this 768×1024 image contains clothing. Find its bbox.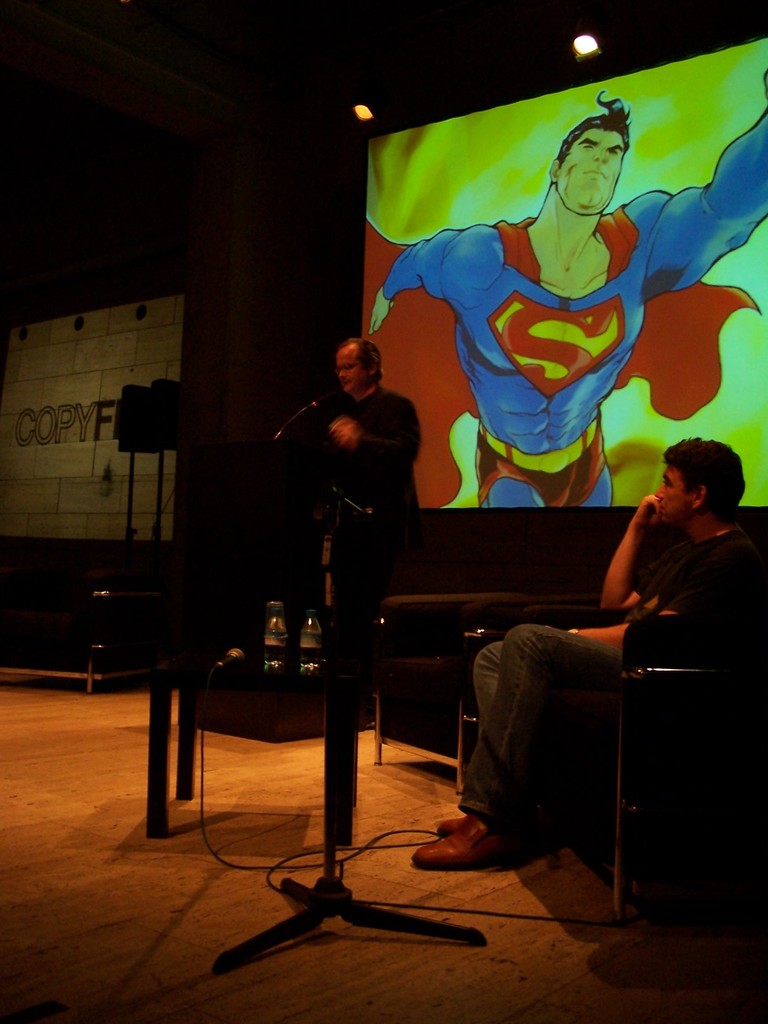
left=314, top=391, right=412, bottom=491.
